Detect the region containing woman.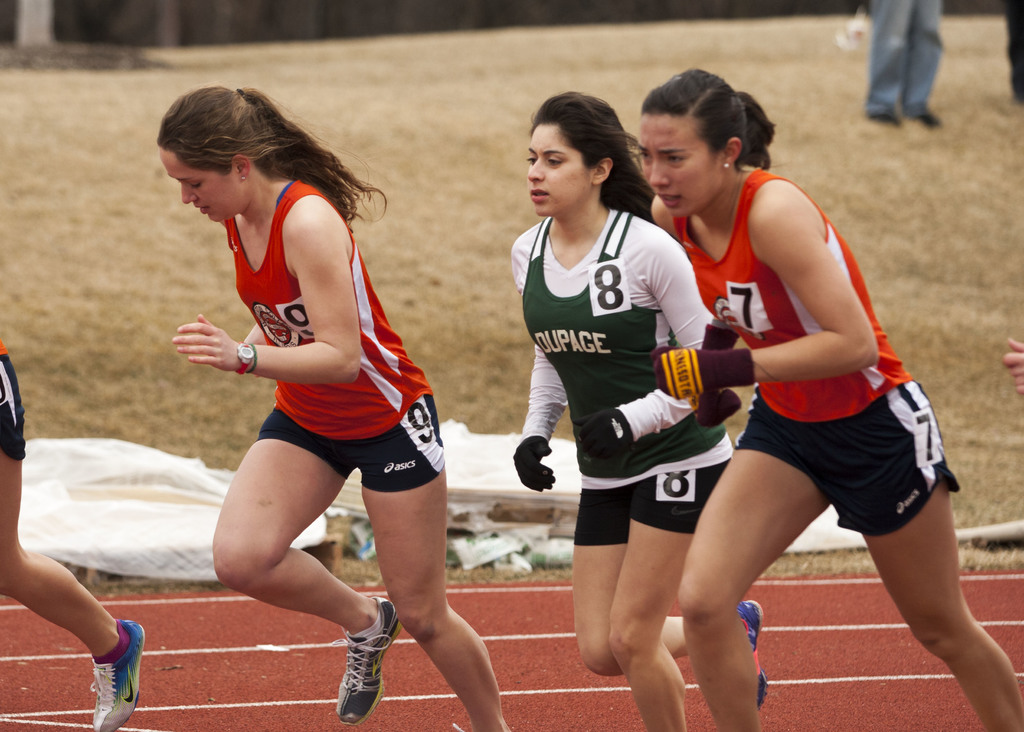
bbox(150, 85, 472, 717).
